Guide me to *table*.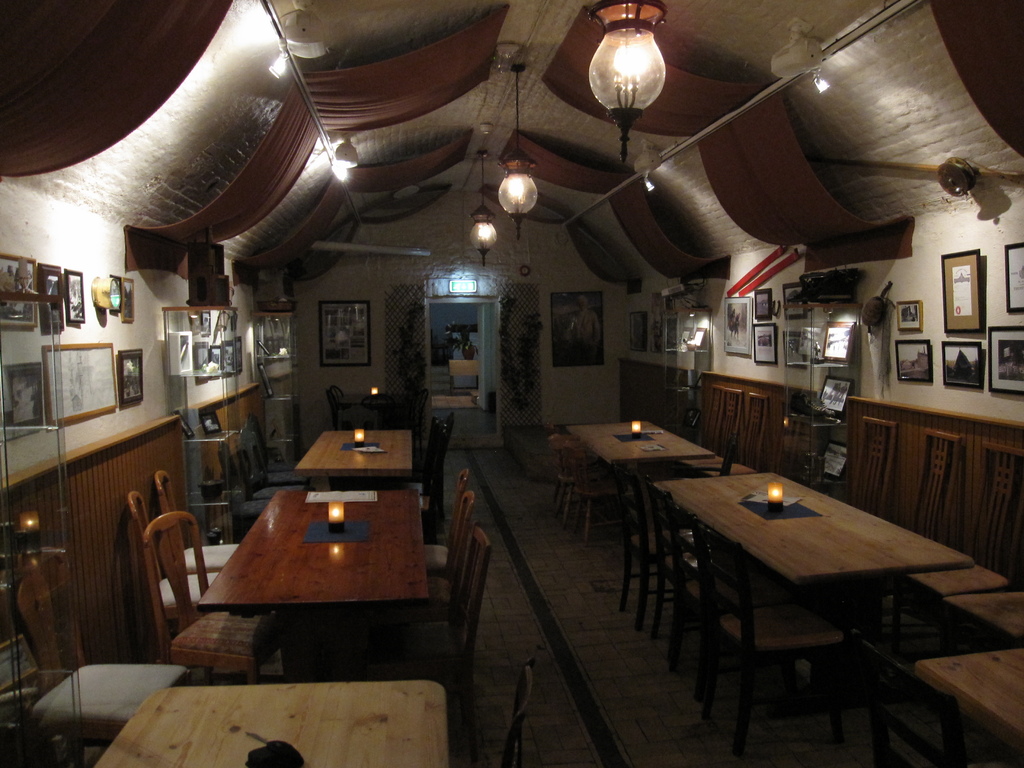
Guidance: BBox(562, 414, 723, 475).
